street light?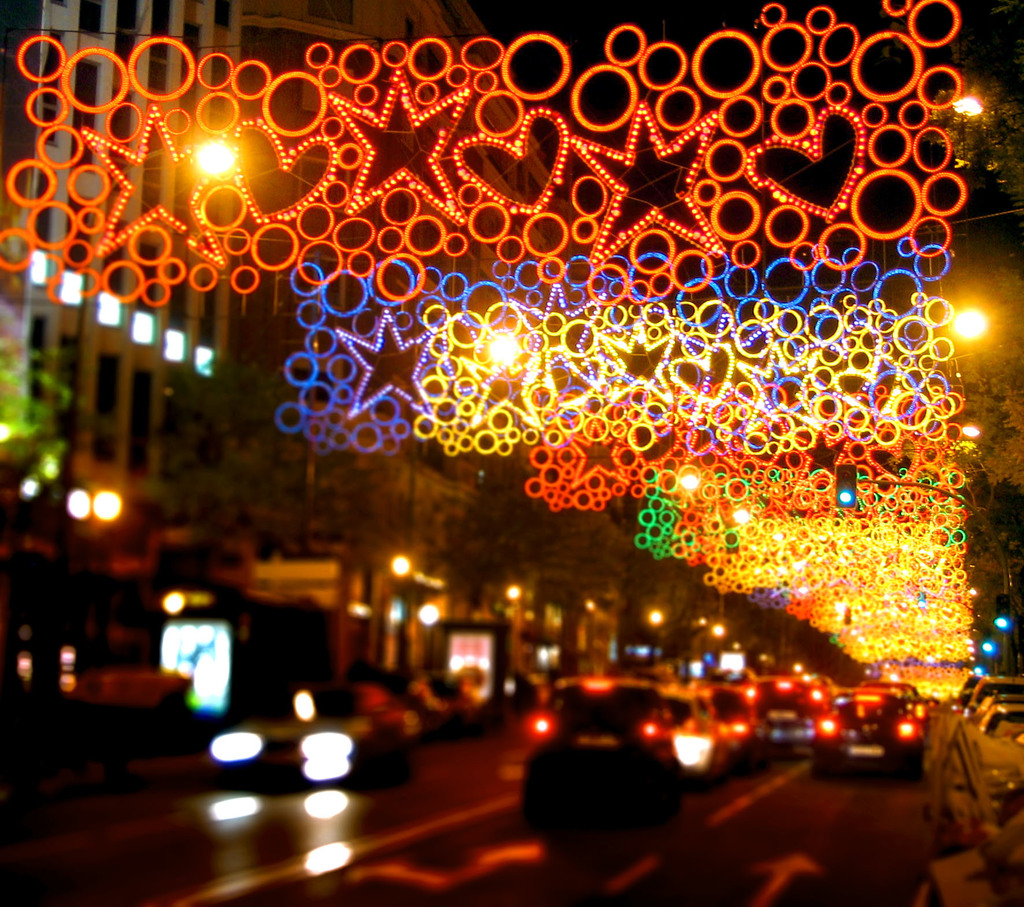
x1=573 y1=590 x2=601 y2=648
